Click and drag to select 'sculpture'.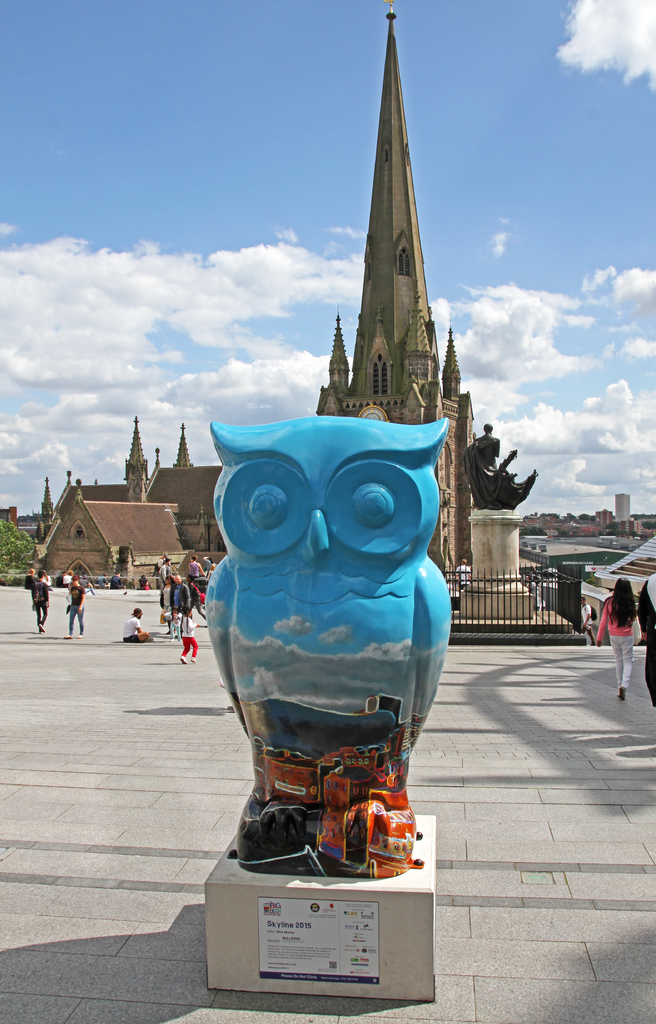
Selection: Rect(198, 413, 447, 877).
